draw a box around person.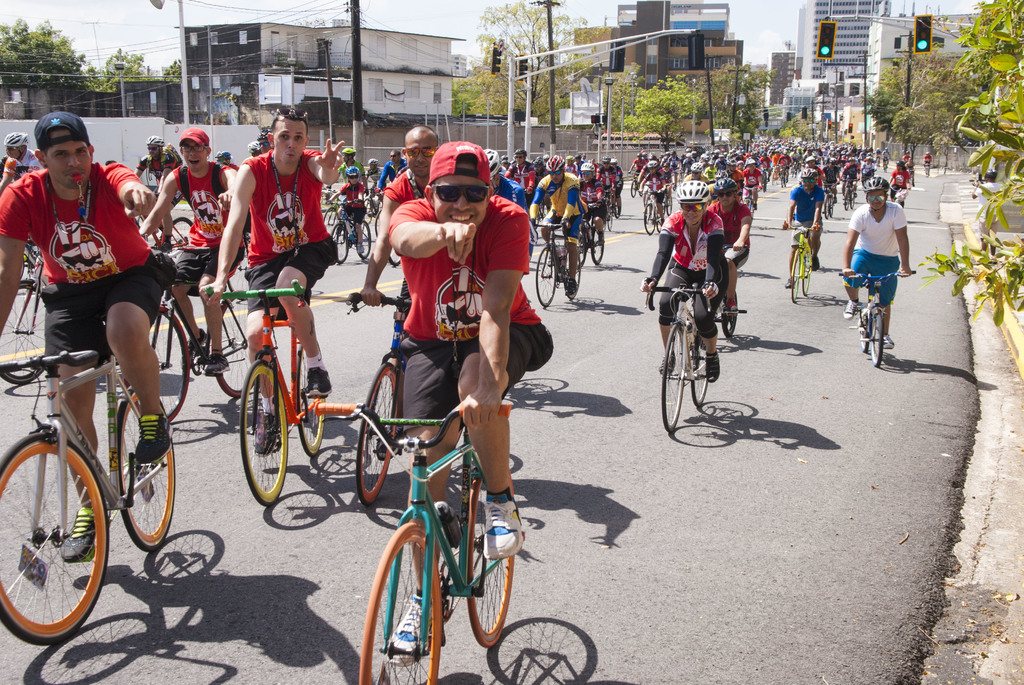
detection(710, 172, 749, 320).
